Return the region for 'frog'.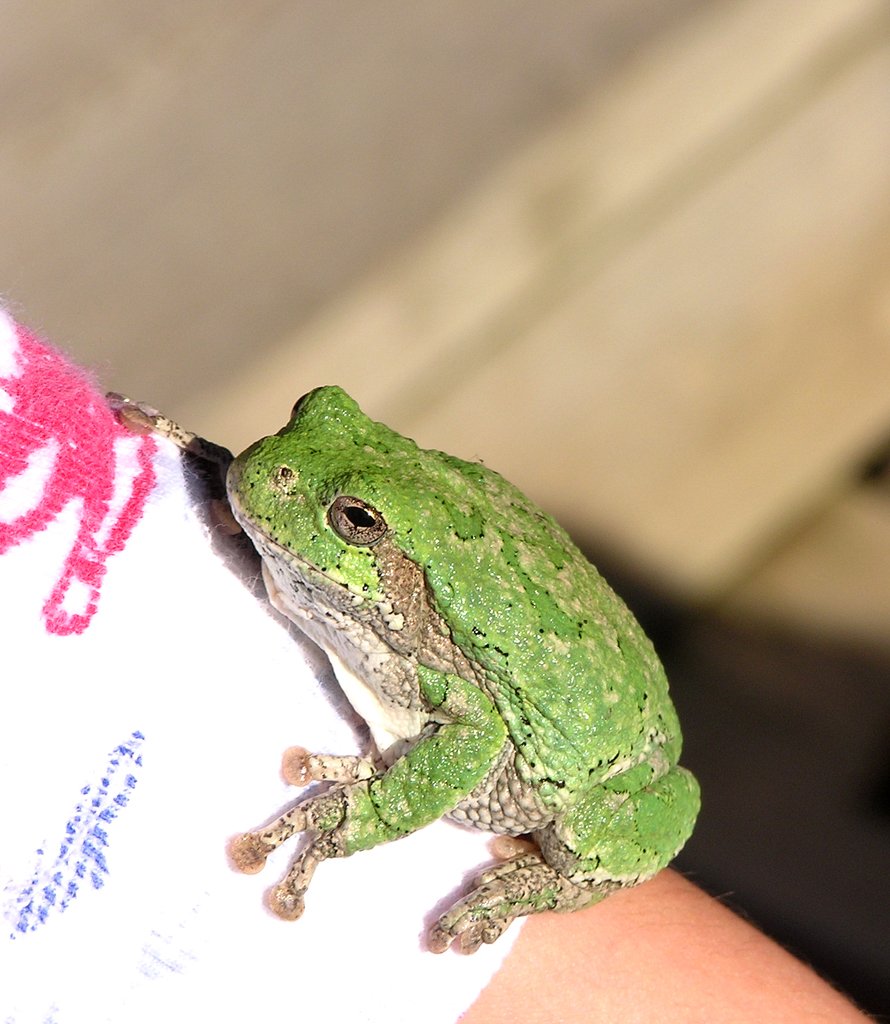
l=90, t=381, r=703, b=953.
